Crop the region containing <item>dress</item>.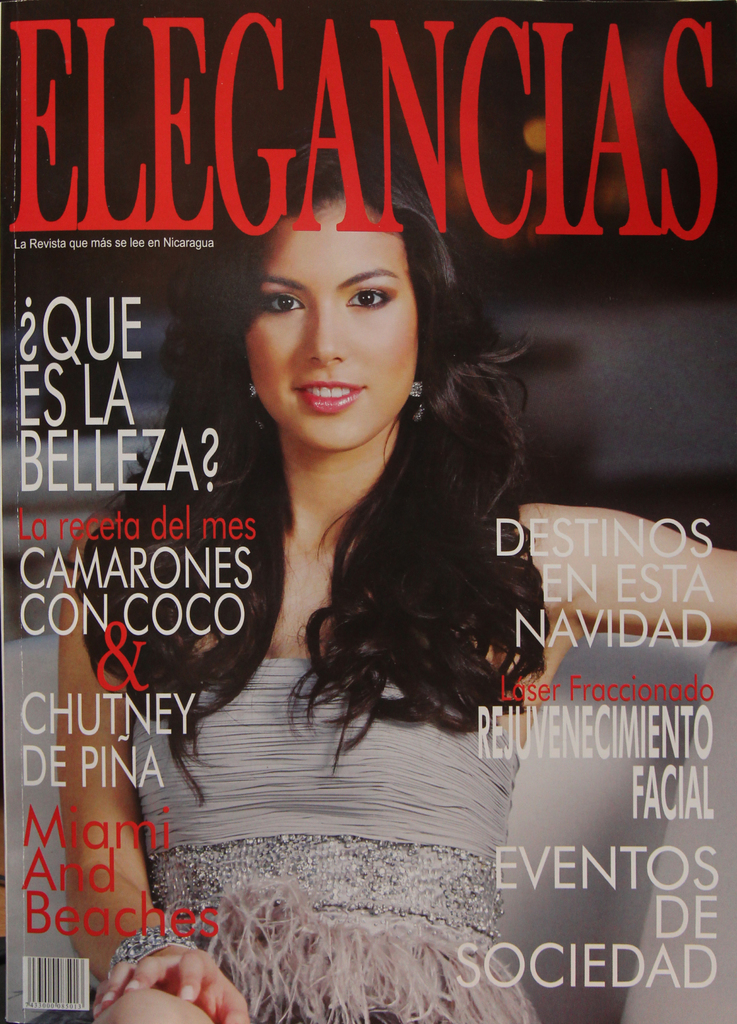
Crop region: bbox=[131, 653, 544, 1023].
